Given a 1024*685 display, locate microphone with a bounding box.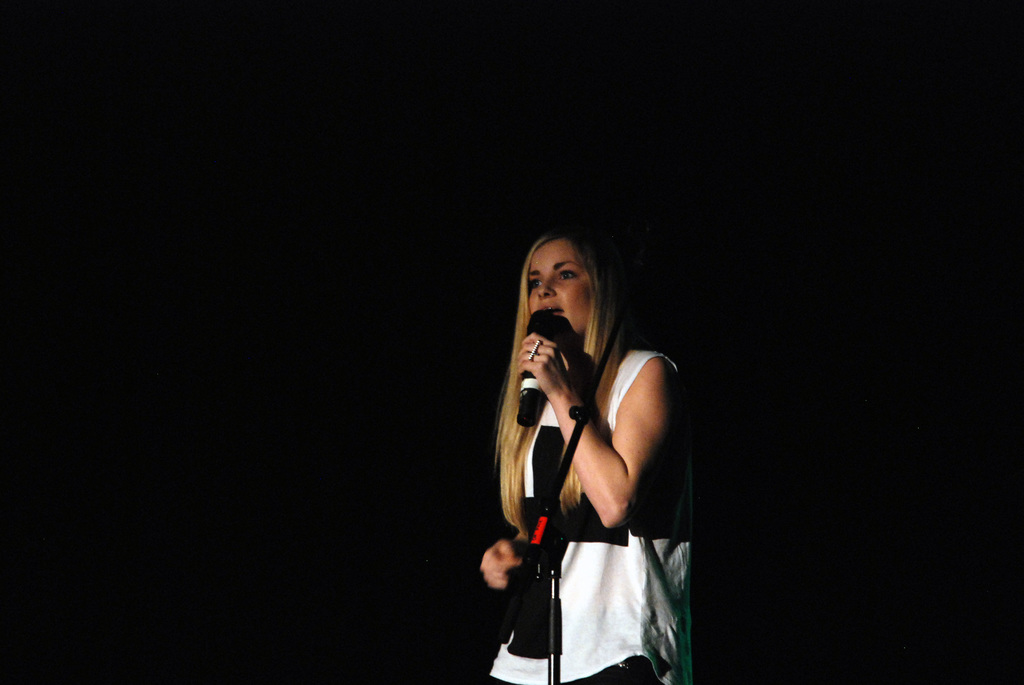
Located: 511 315 582 451.
